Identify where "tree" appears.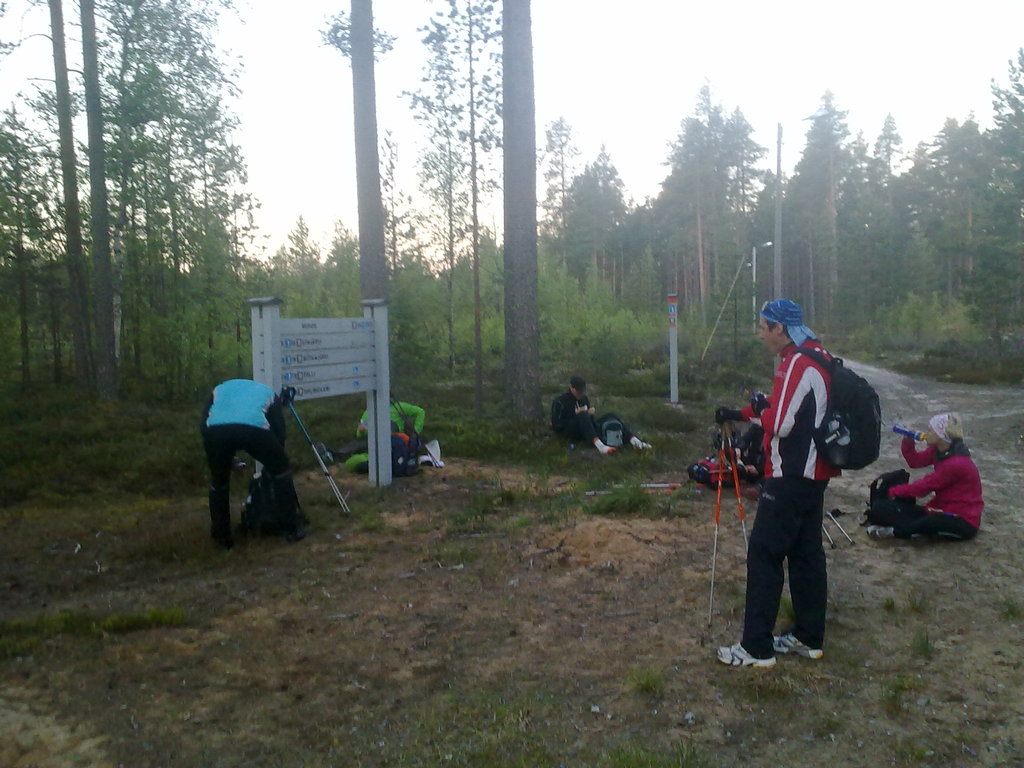
Appears at 79 0 137 396.
